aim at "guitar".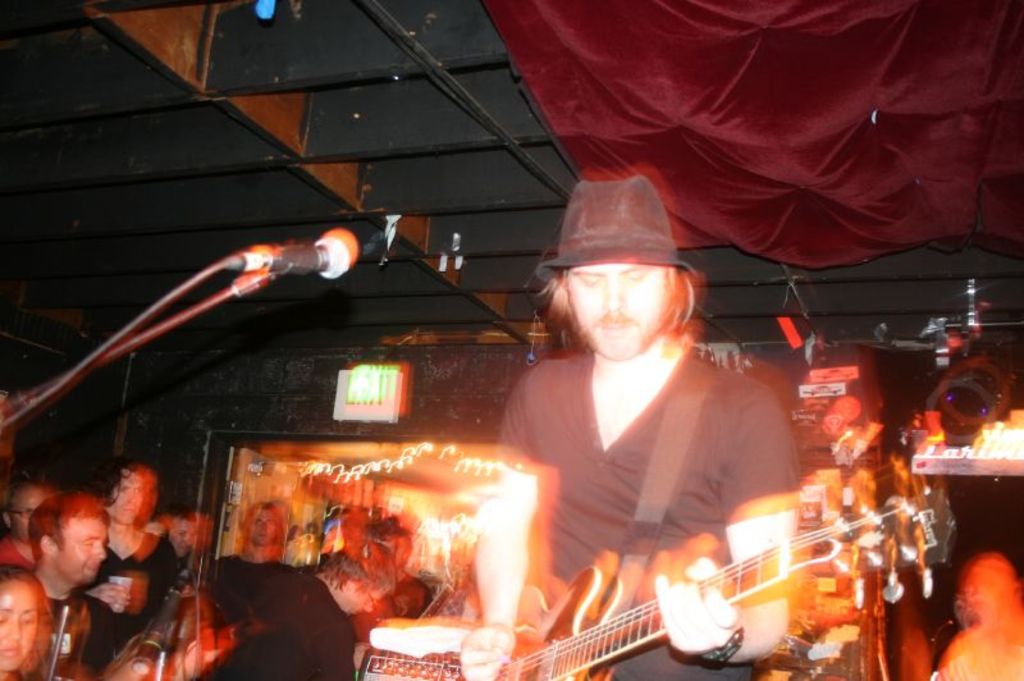
Aimed at detection(355, 490, 924, 680).
